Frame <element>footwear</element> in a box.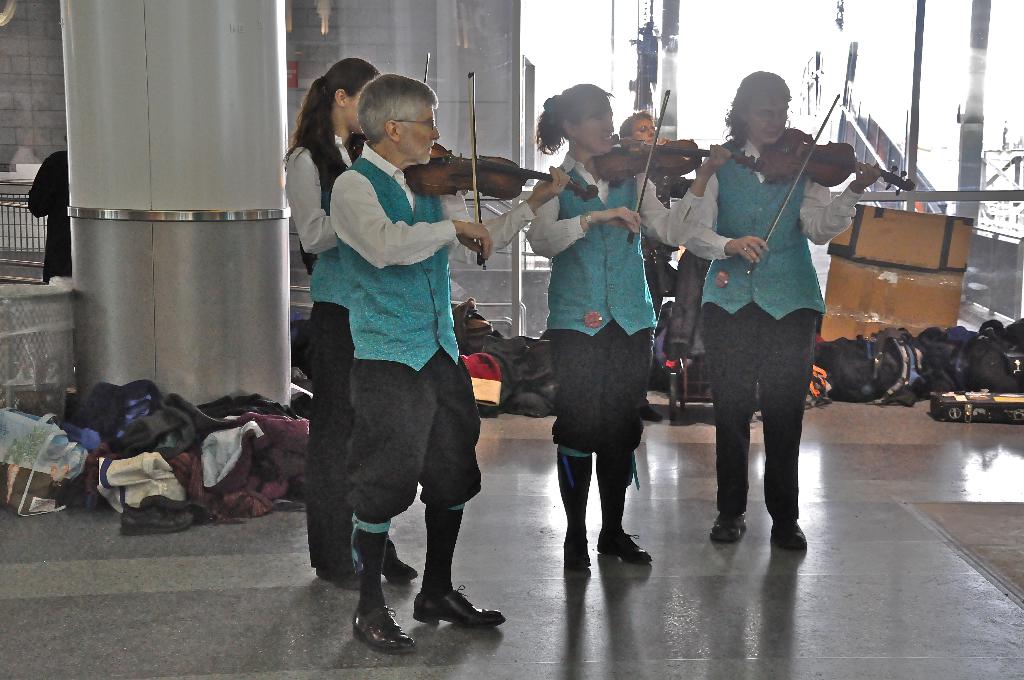
596,529,655,567.
